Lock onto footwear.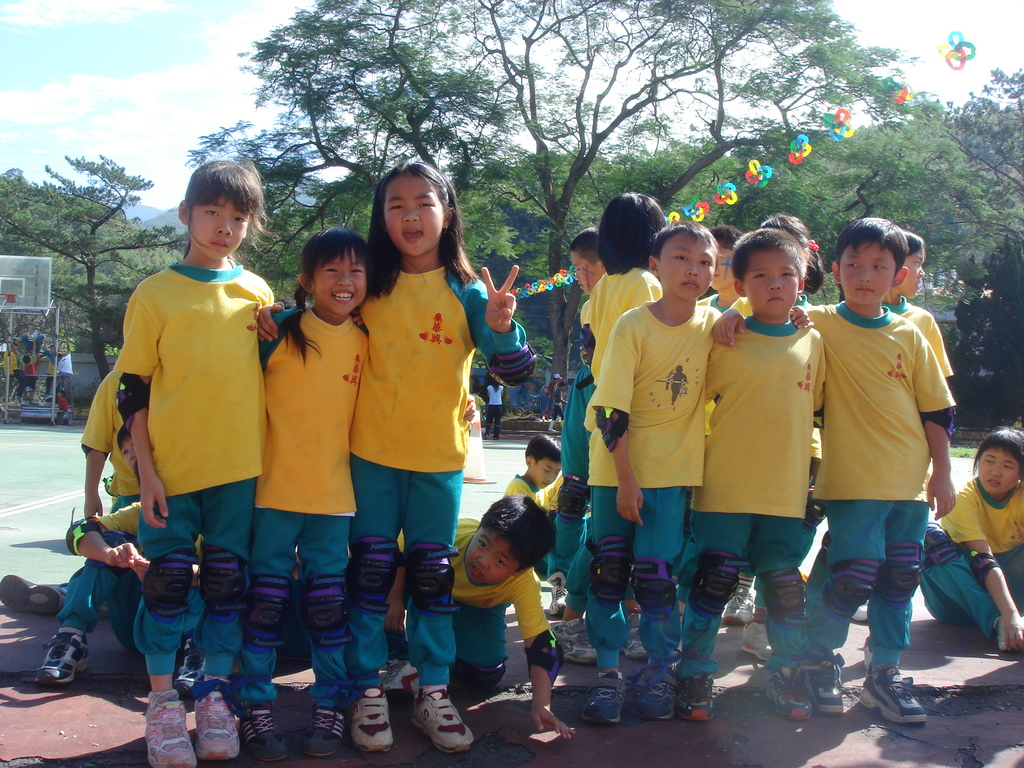
Locked: [x1=547, y1=571, x2=567, y2=620].
